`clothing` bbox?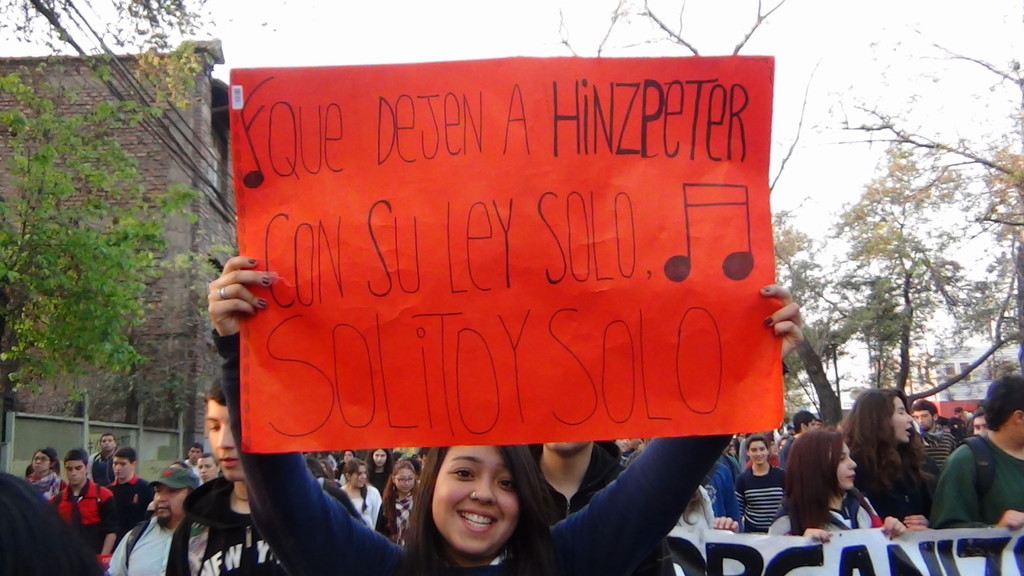
x1=948 y1=417 x2=971 y2=438
